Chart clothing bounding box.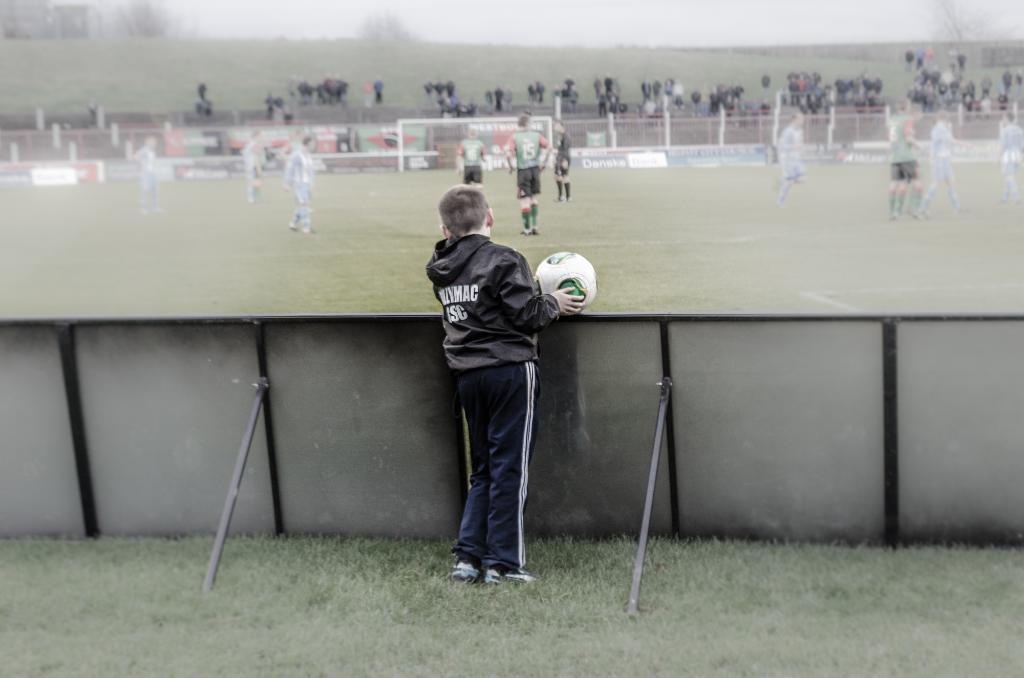
Charted: 431:182:562:581.
